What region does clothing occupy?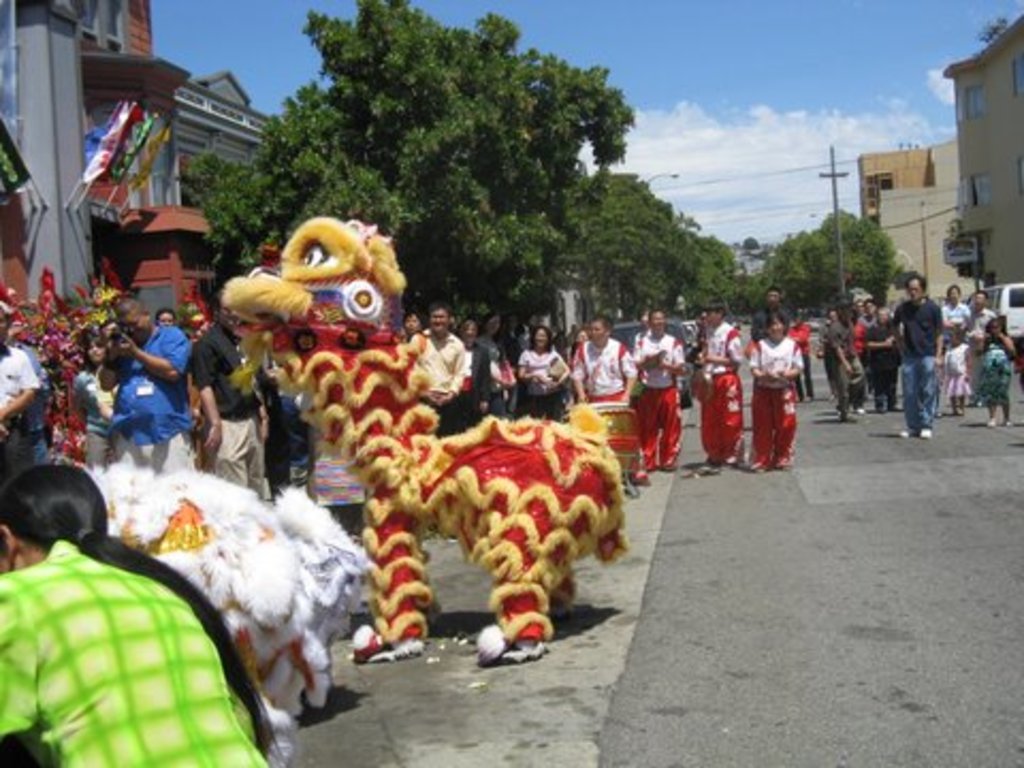
pyautogui.locateOnScreen(0, 540, 271, 766).
